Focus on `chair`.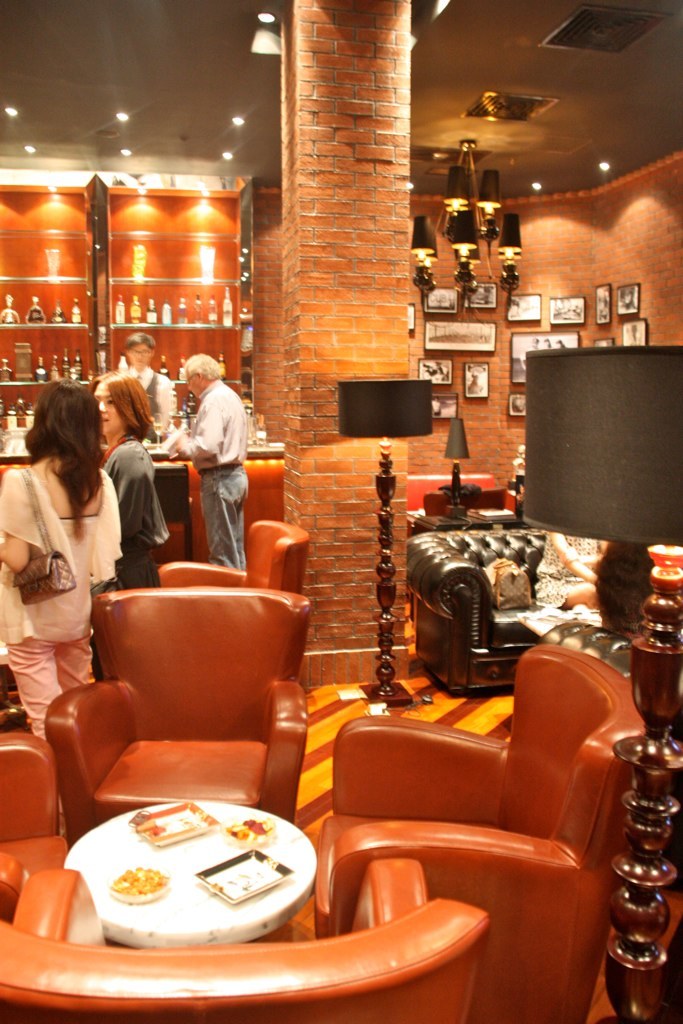
Focused at box=[160, 518, 309, 595].
